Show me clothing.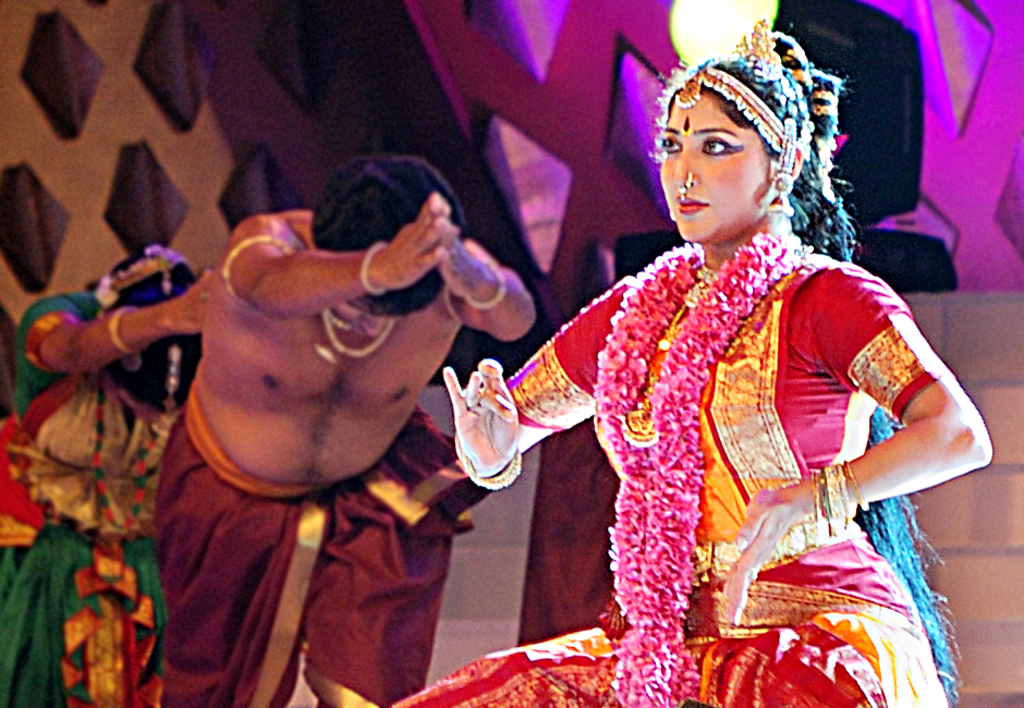
clothing is here: (x1=398, y1=251, x2=958, y2=707).
